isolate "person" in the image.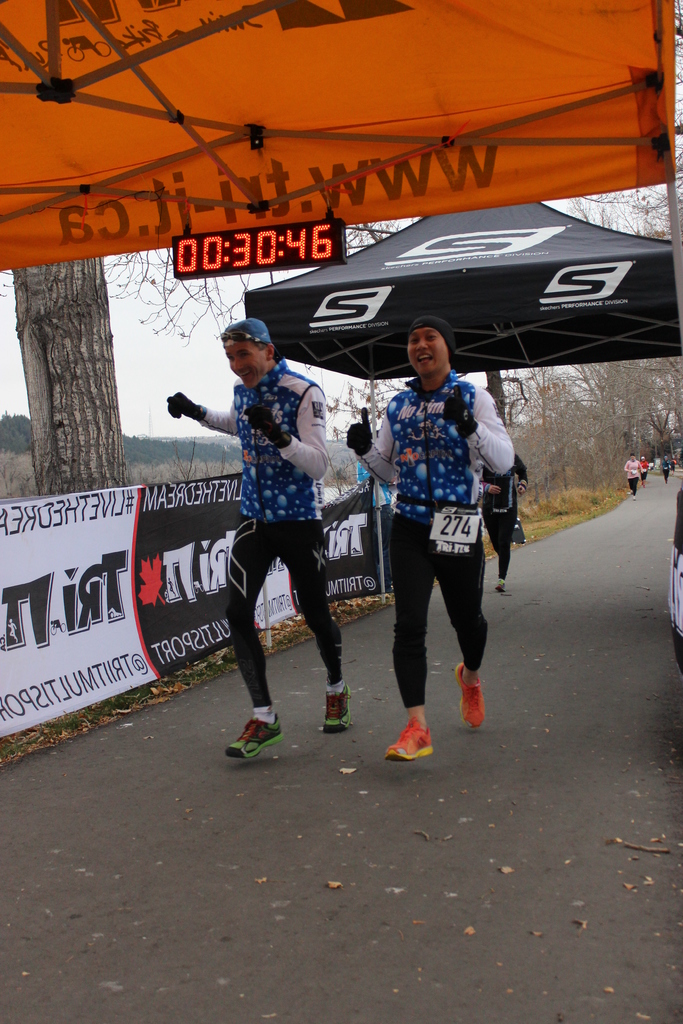
Isolated region: select_region(627, 452, 640, 497).
